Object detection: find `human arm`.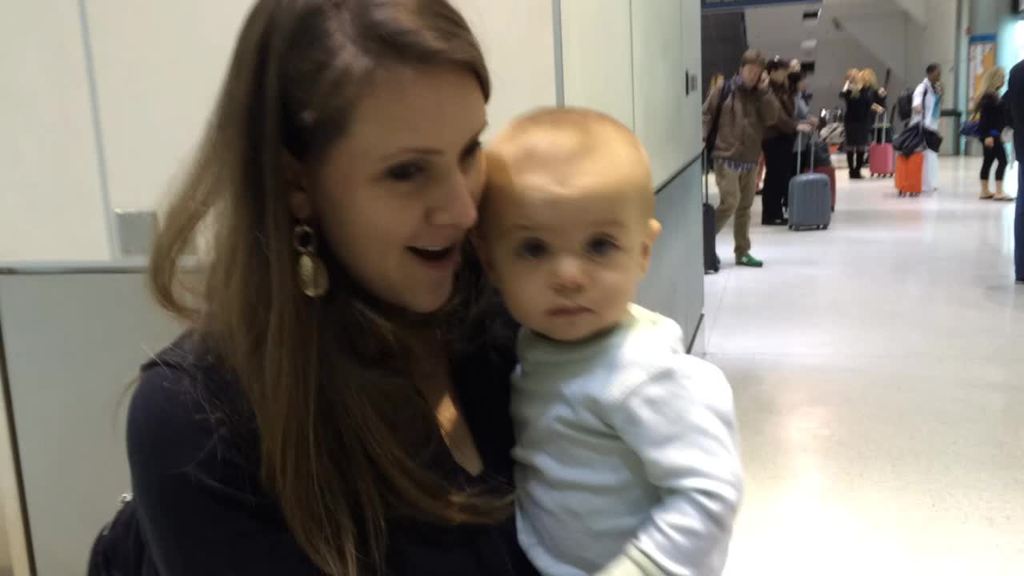
rect(871, 86, 890, 110).
